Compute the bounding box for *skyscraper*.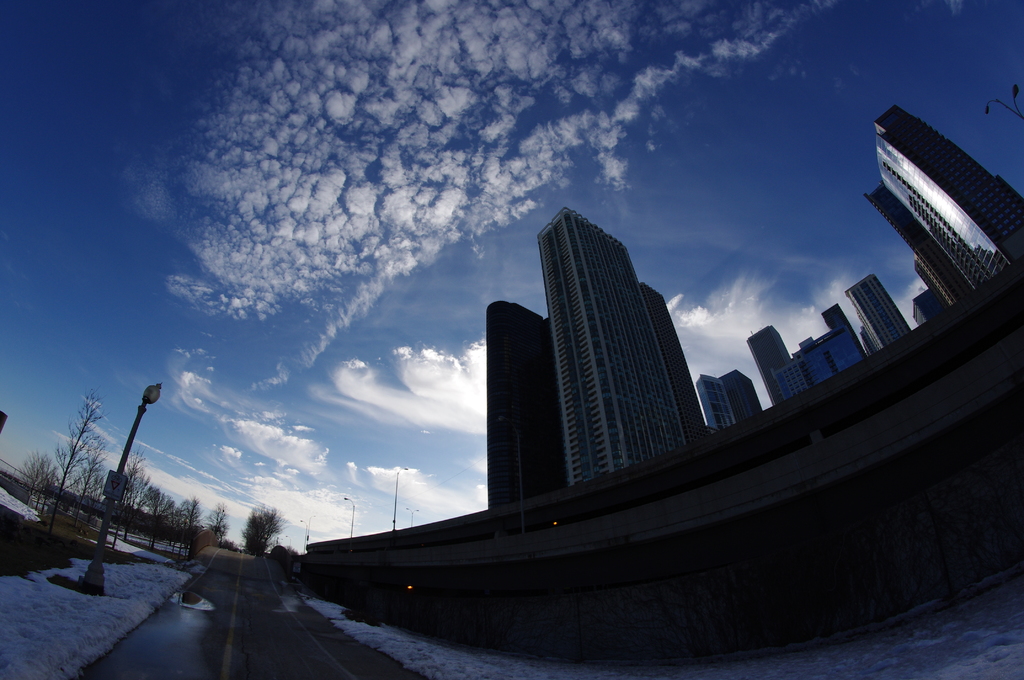
(left=637, top=285, right=709, bottom=442).
